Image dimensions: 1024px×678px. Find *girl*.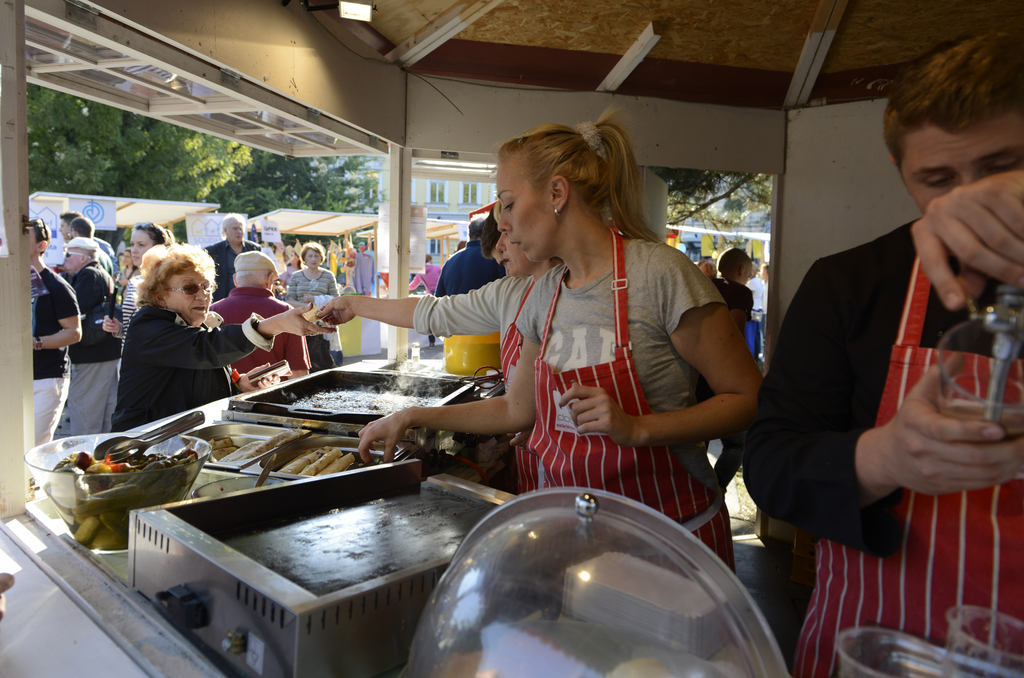
x1=111, y1=243, x2=338, y2=427.
